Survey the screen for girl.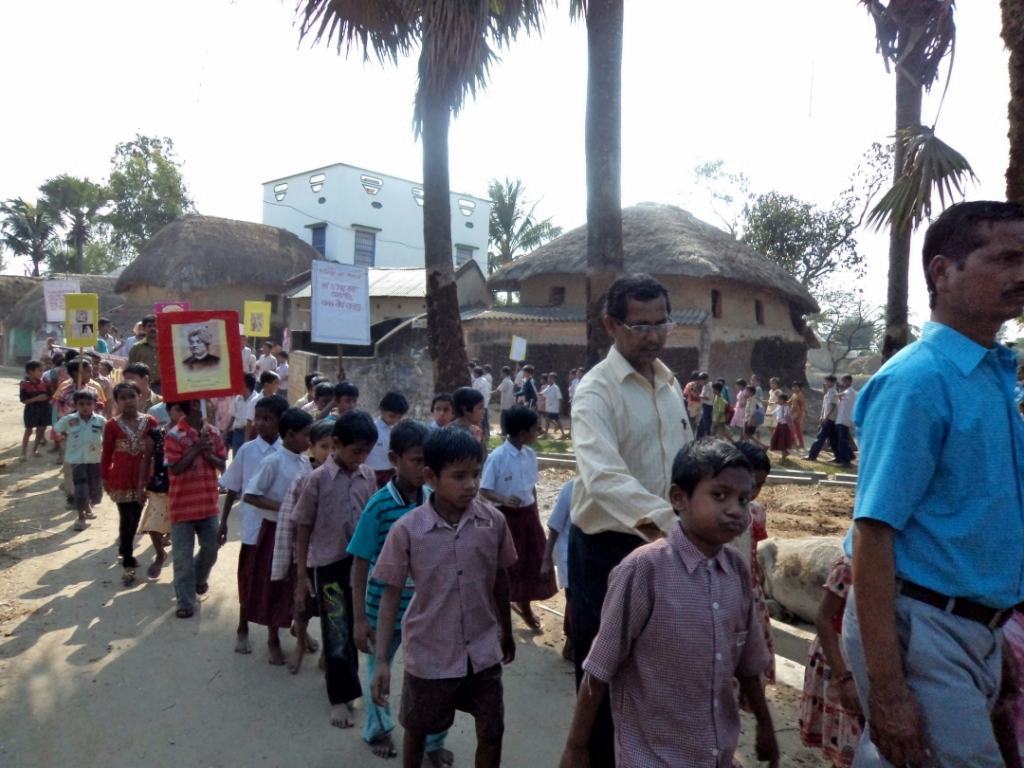
Survey found: [left=430, top=394, right=455, bottom=428].
